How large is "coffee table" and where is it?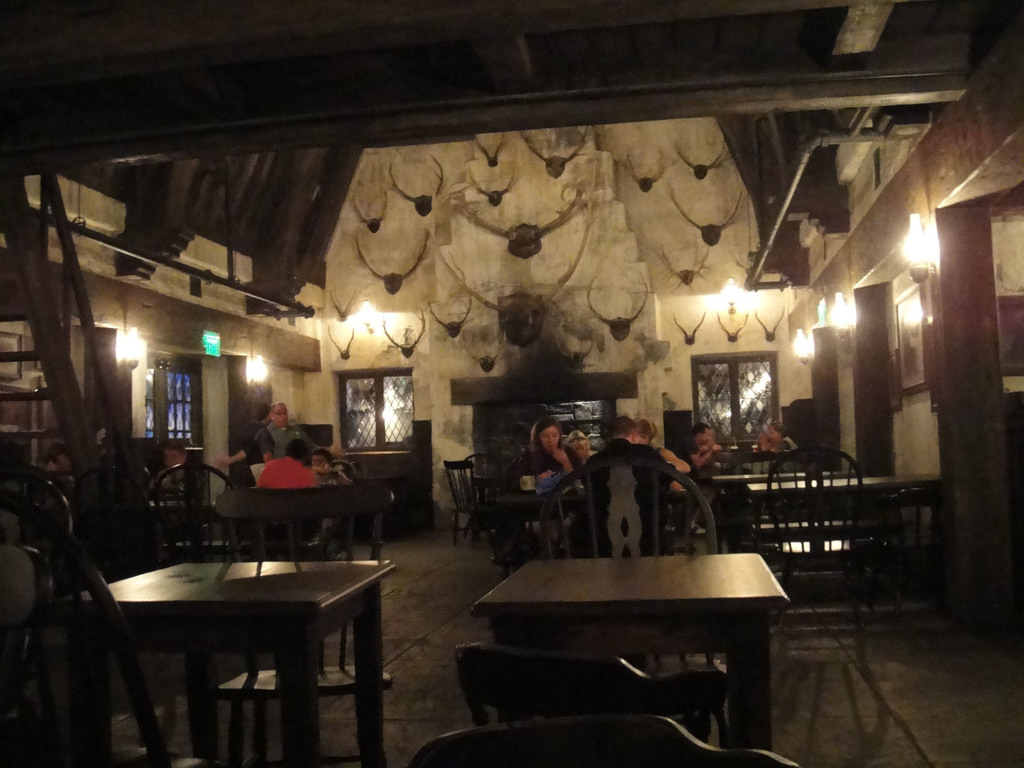
Bounding box: x1=706, y1=470, x2=828, y2=547.
